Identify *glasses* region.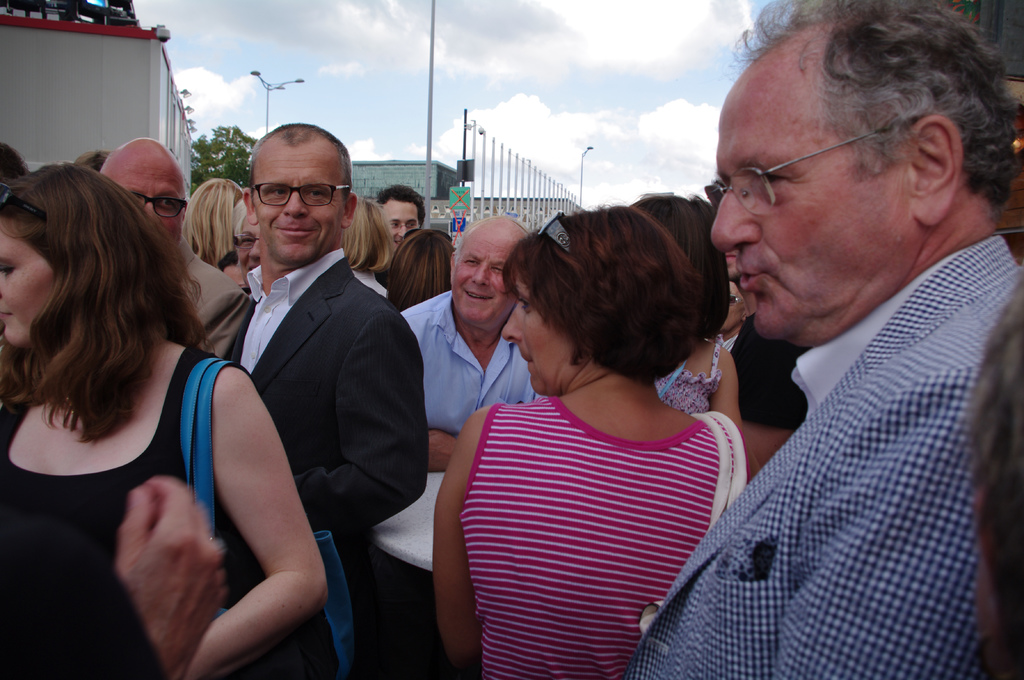
Region: bbox=[703, 116, 917, 217].
